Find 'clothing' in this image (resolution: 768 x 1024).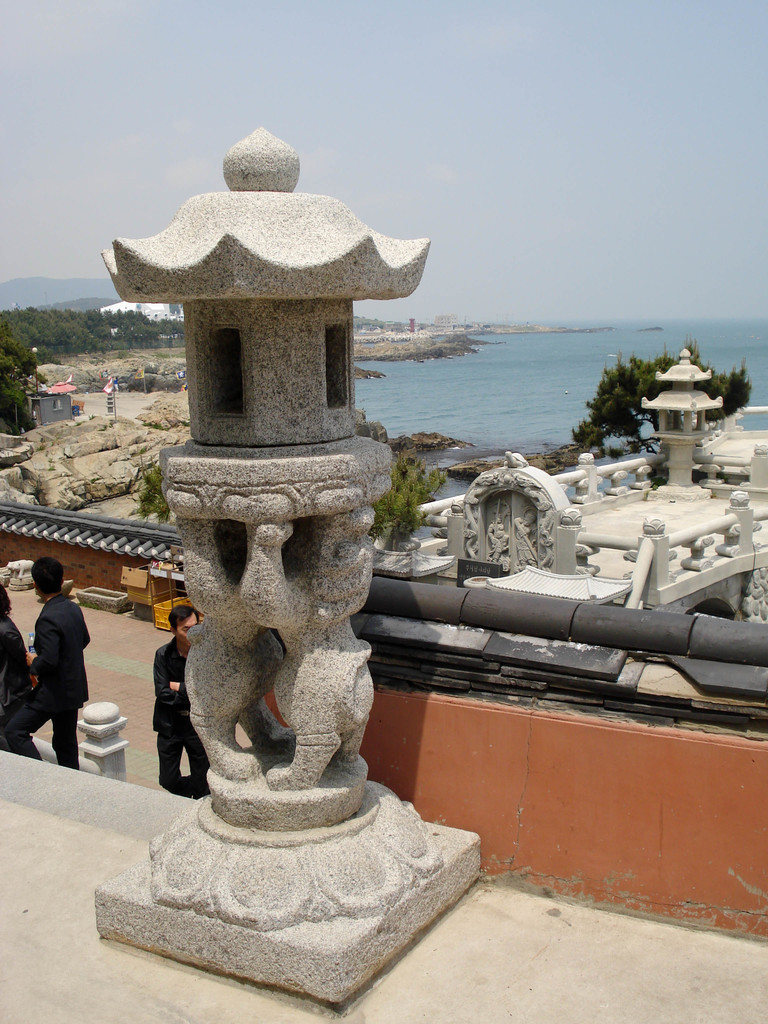
crop(2, 606, 30, 707).
